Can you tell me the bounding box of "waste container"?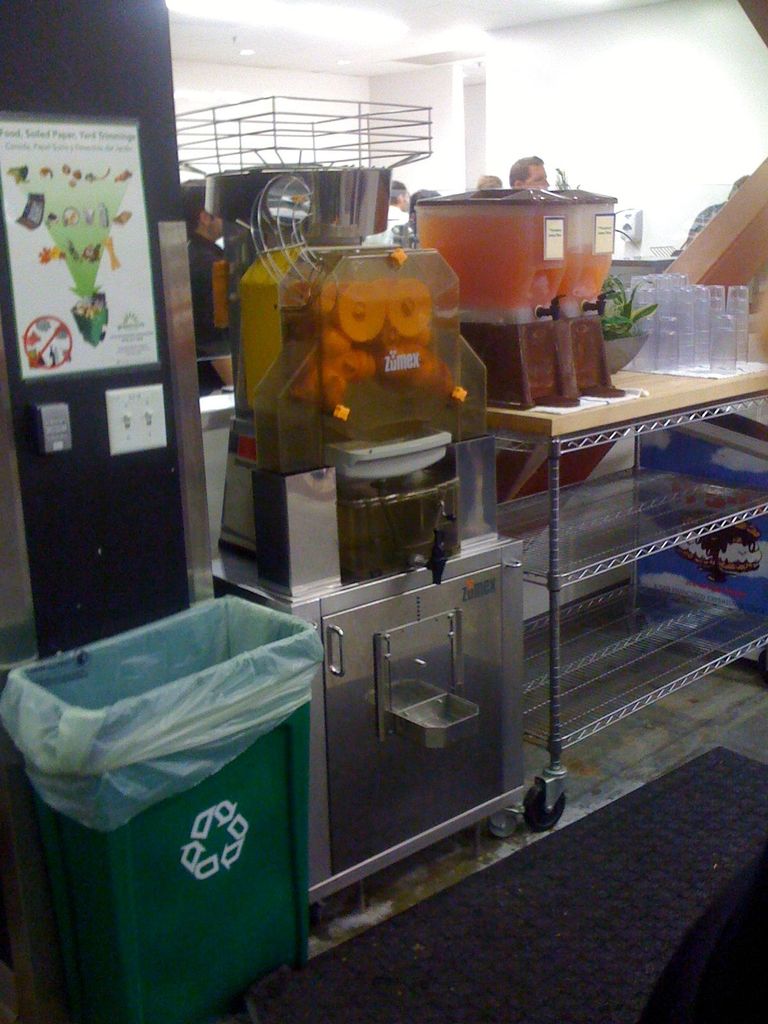
<region>24, 609, 346, 1023</region>.
